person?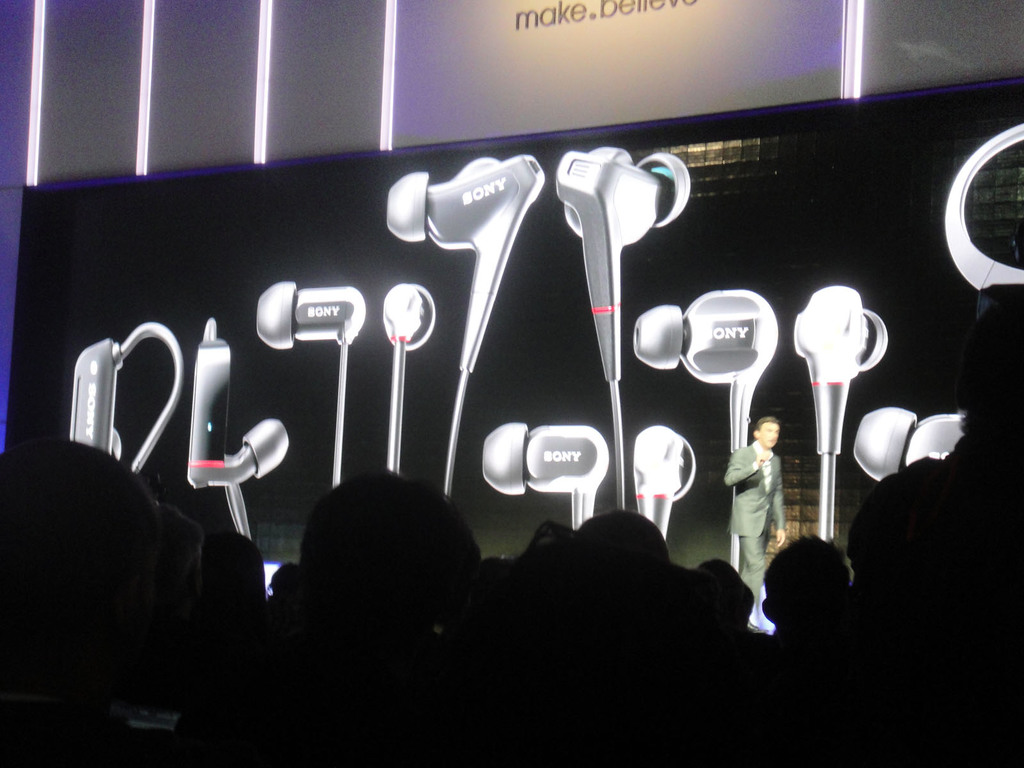
l=733, t=412, r=797, b=585
